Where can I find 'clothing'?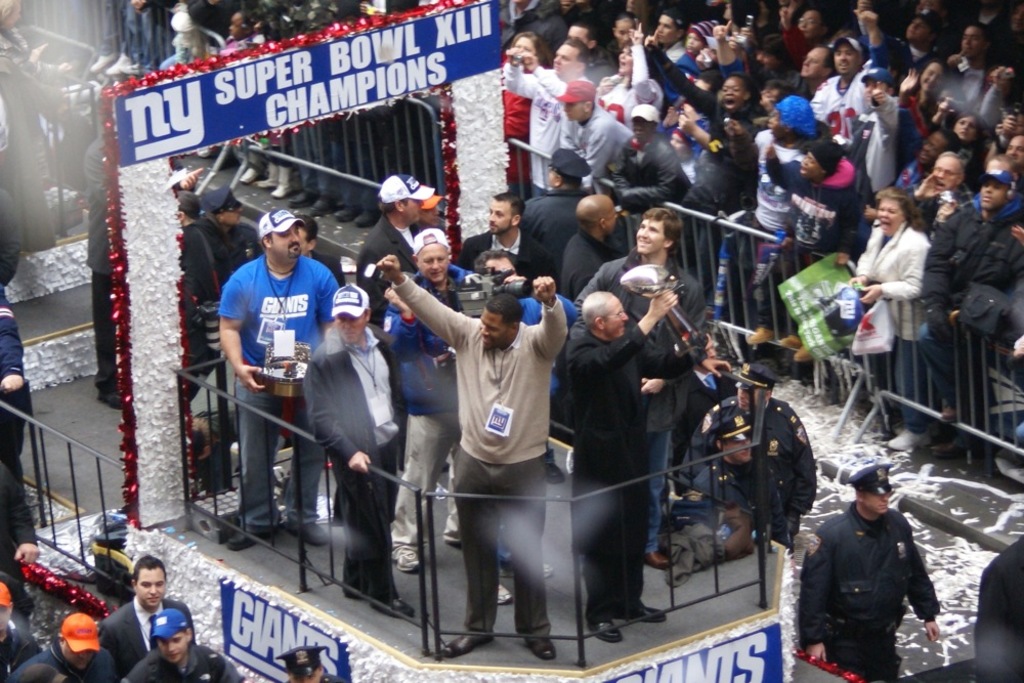
You can find it at locate(377, 265, 477, 548).
